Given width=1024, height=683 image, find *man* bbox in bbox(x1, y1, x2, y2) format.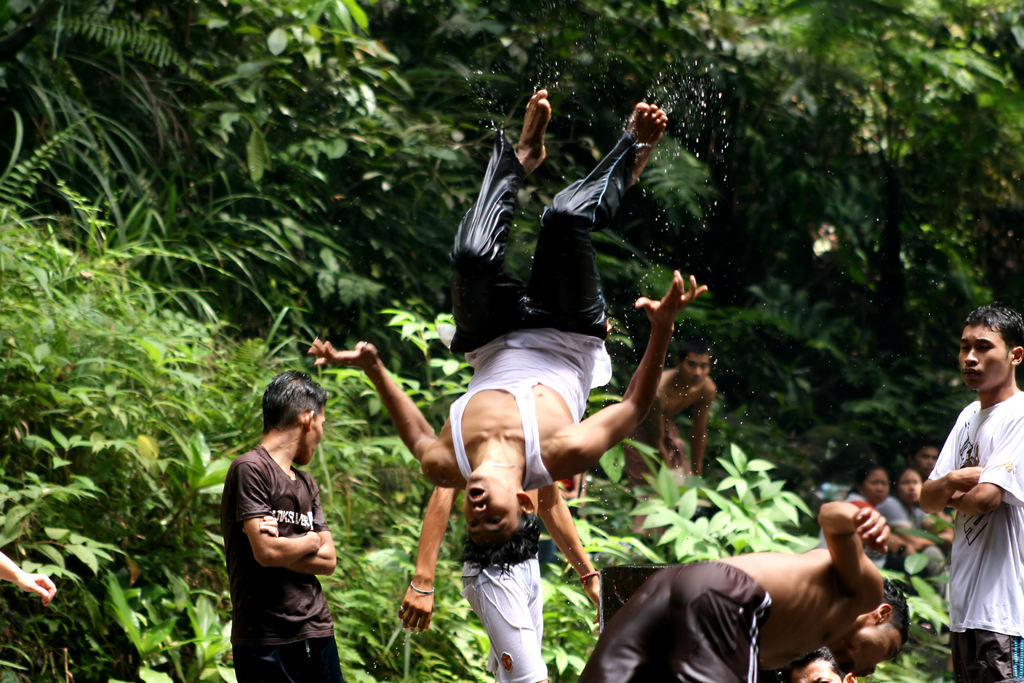
bbox(215, 368, 340, 682).
